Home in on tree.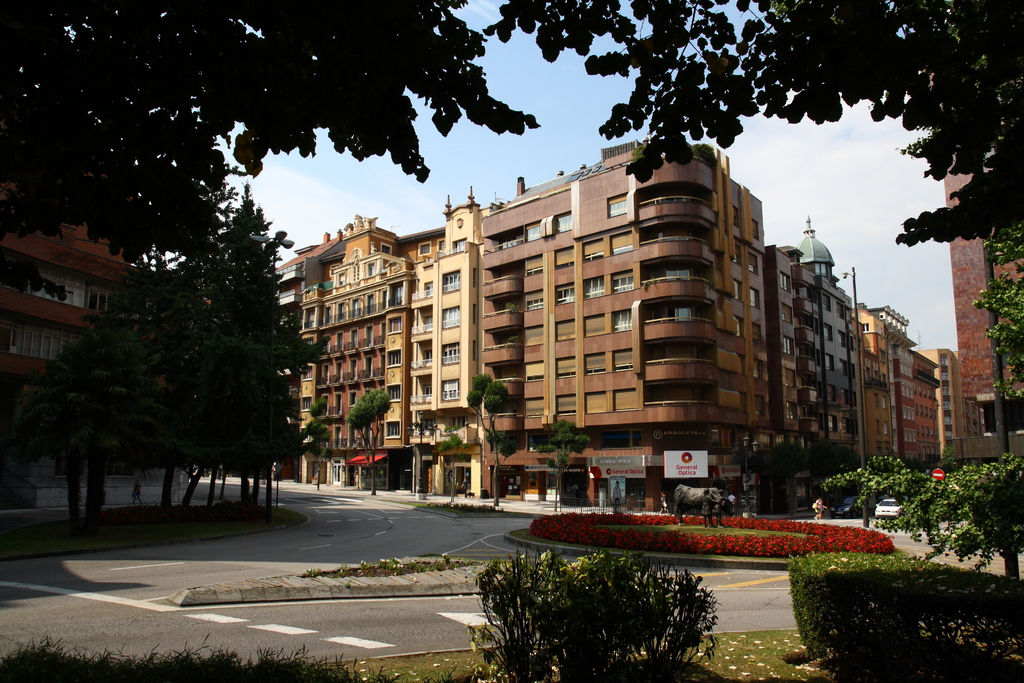
Homed in at (304,397,335,493).
